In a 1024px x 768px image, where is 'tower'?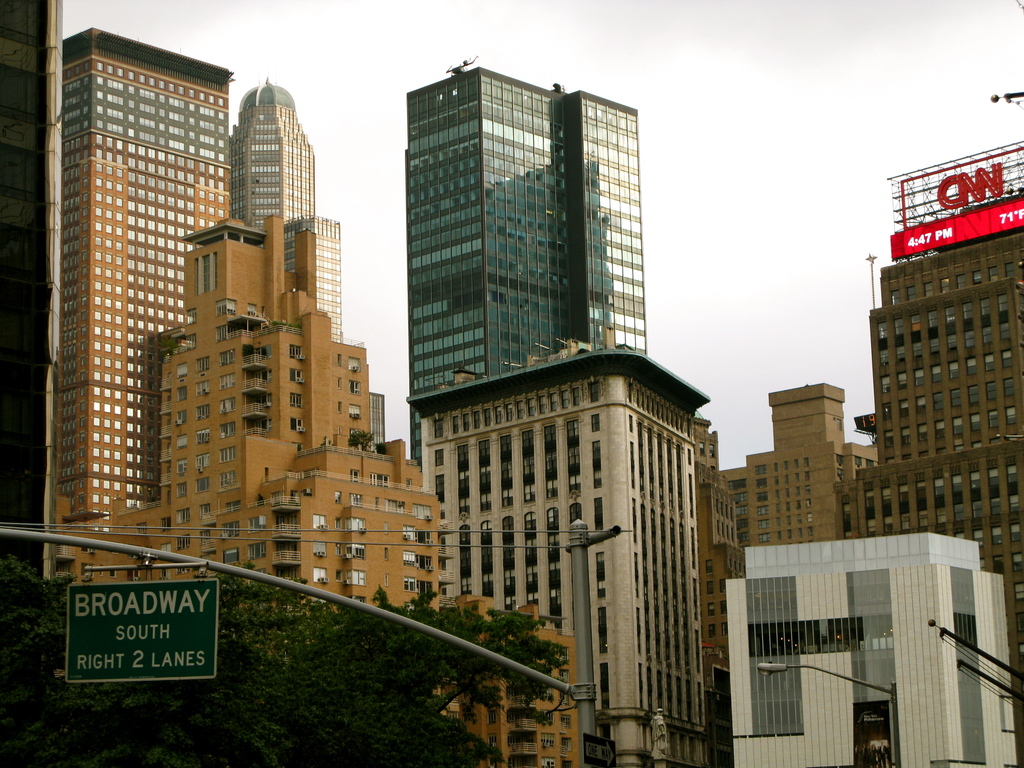
box=[871, 163, 1022, 549].
